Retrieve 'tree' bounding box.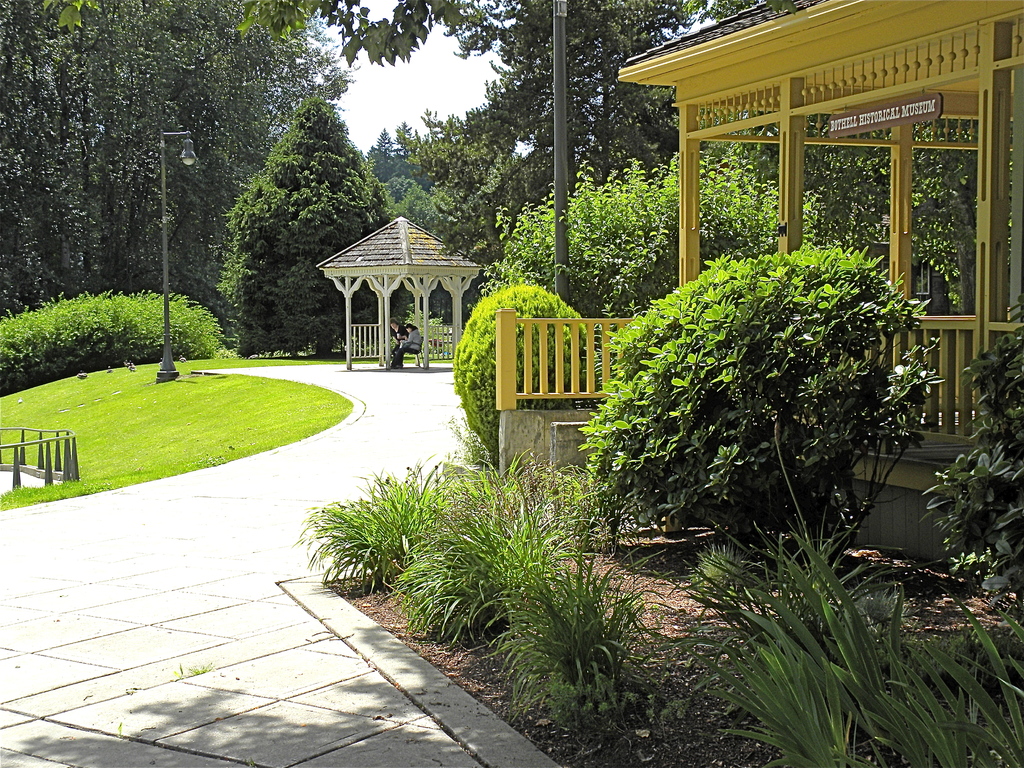
Bounding box: [204, 83, 368, 333].
